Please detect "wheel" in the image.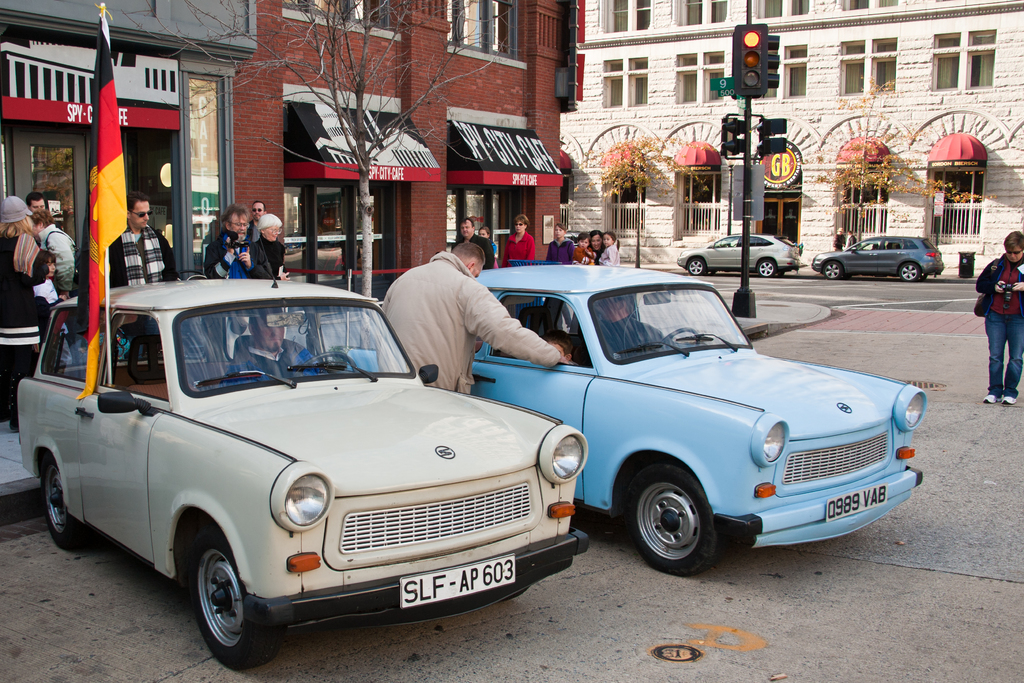
[x1=757, y1=258, x2=785, y2=280].
